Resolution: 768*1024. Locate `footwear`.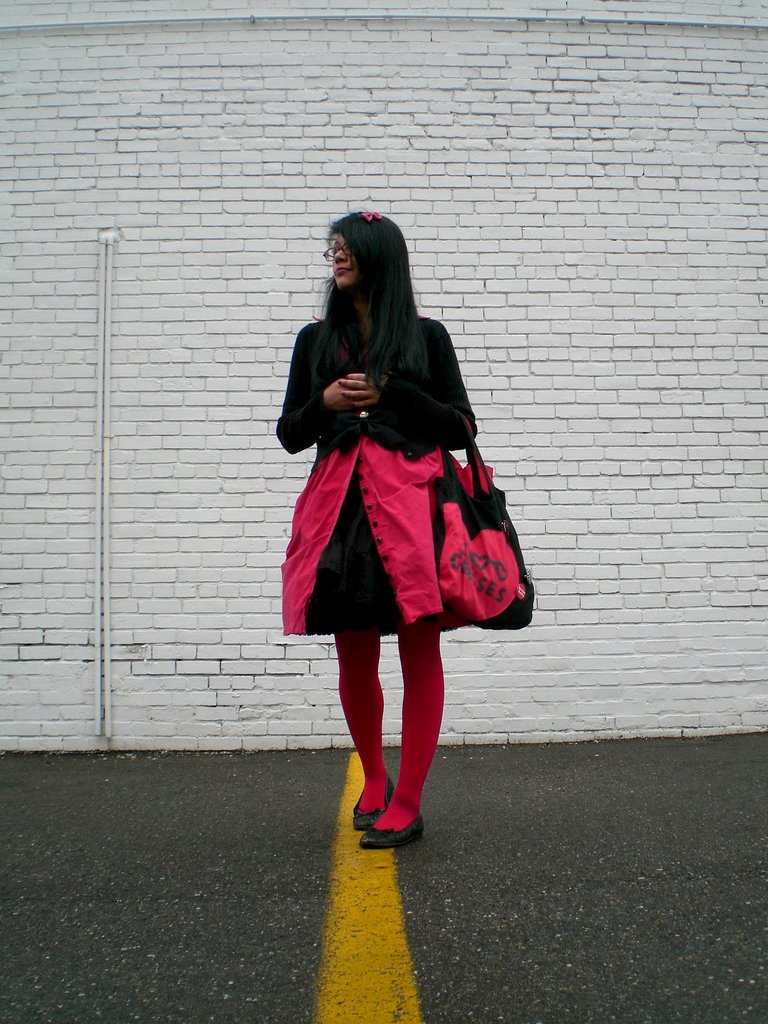
[left=355, top=778, right=394, bottom=830].
